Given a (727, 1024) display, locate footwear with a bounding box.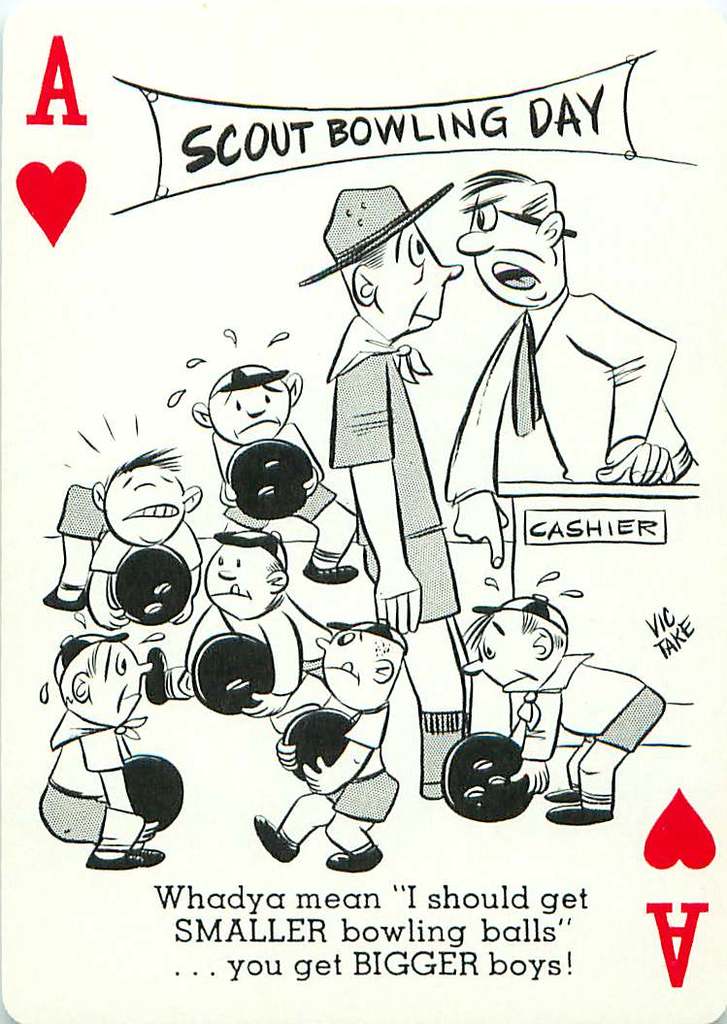
Located: 547:780:586:806.
